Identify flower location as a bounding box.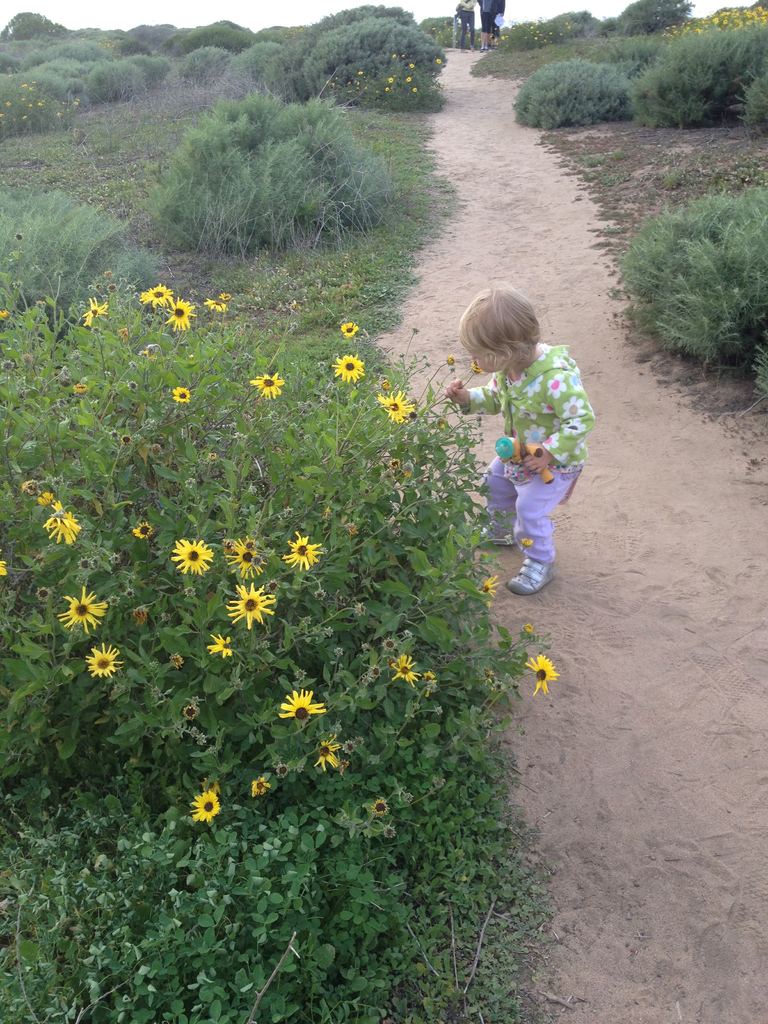
[84, 636, 126, 685].
